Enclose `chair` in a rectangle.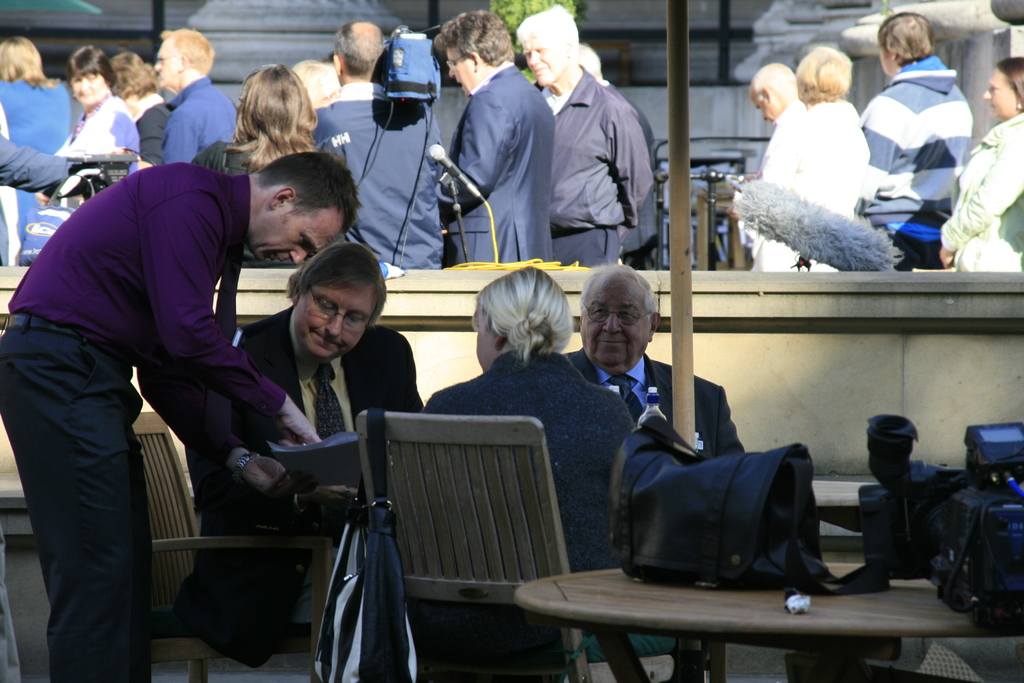
(left=135, top=409, right=319, bottom=682).
